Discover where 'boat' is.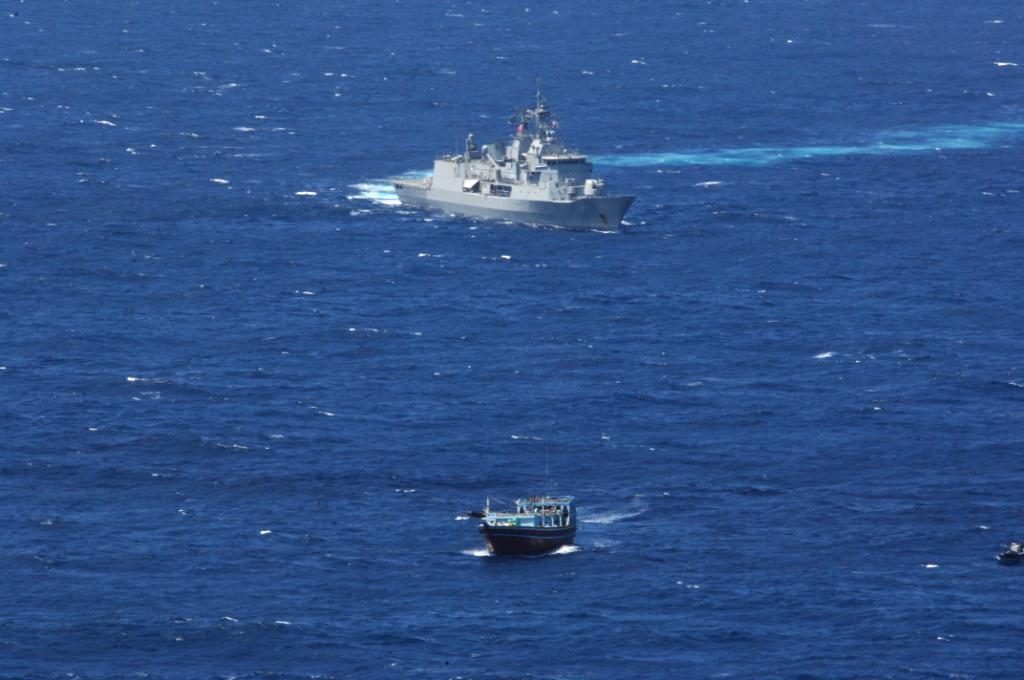
Discovered at locate(473, 485, 594, 565).
